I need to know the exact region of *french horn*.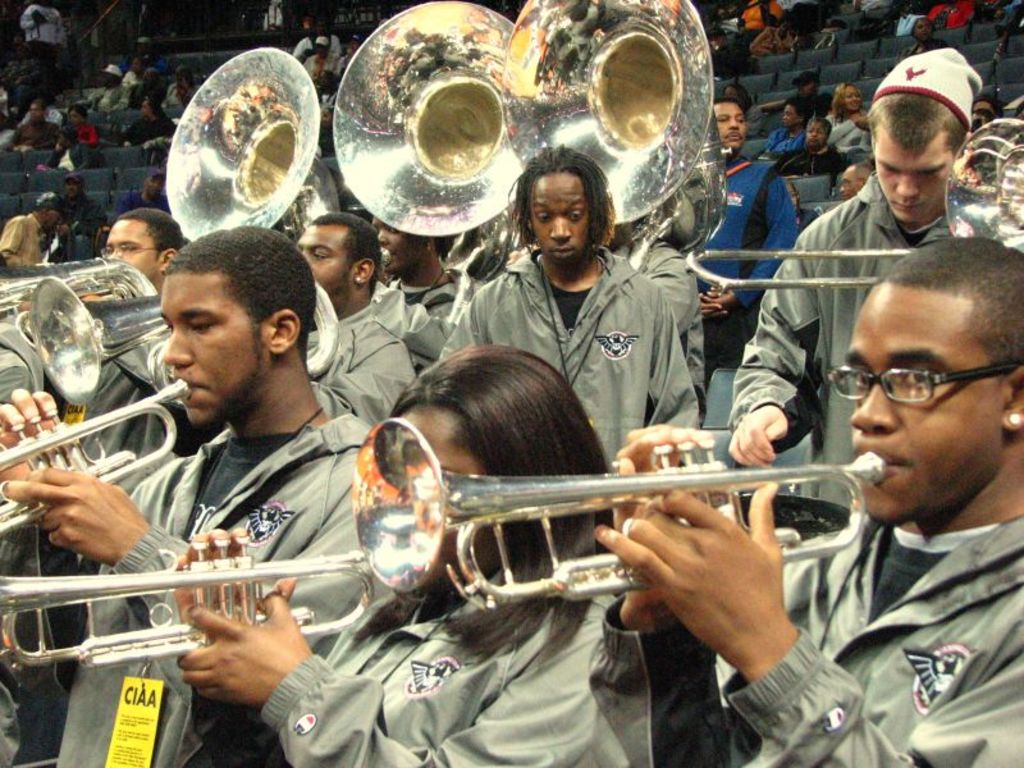
Region: 0, 532, 389, 678.
